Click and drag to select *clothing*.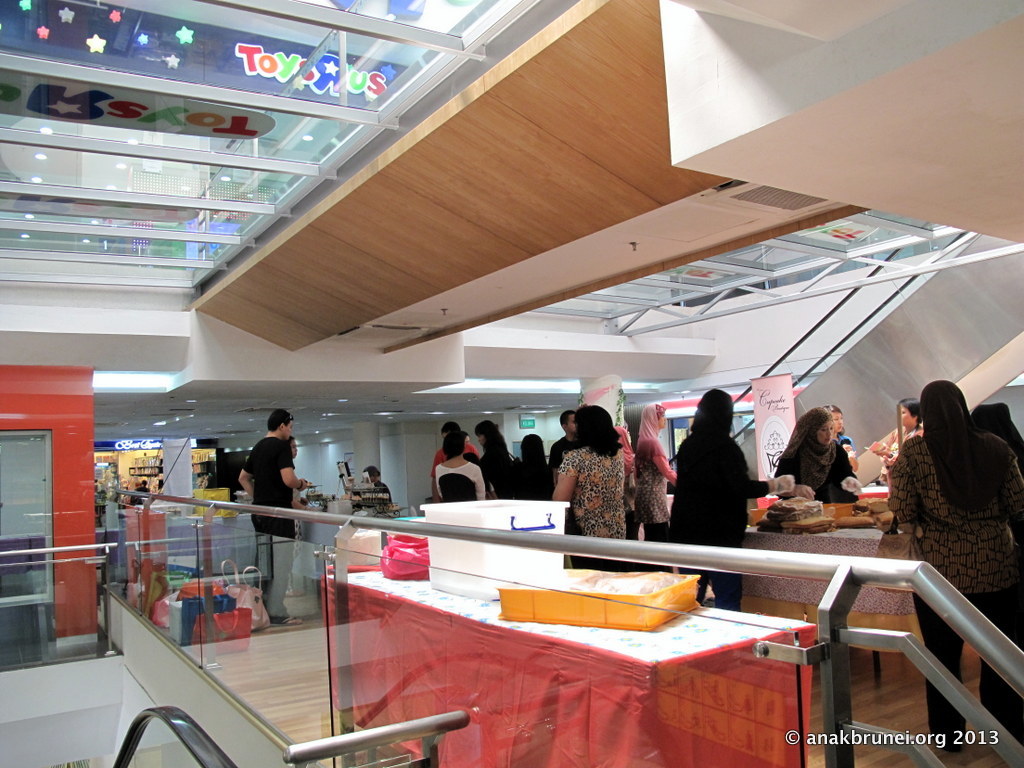
Selection: 559,443,625,566.
